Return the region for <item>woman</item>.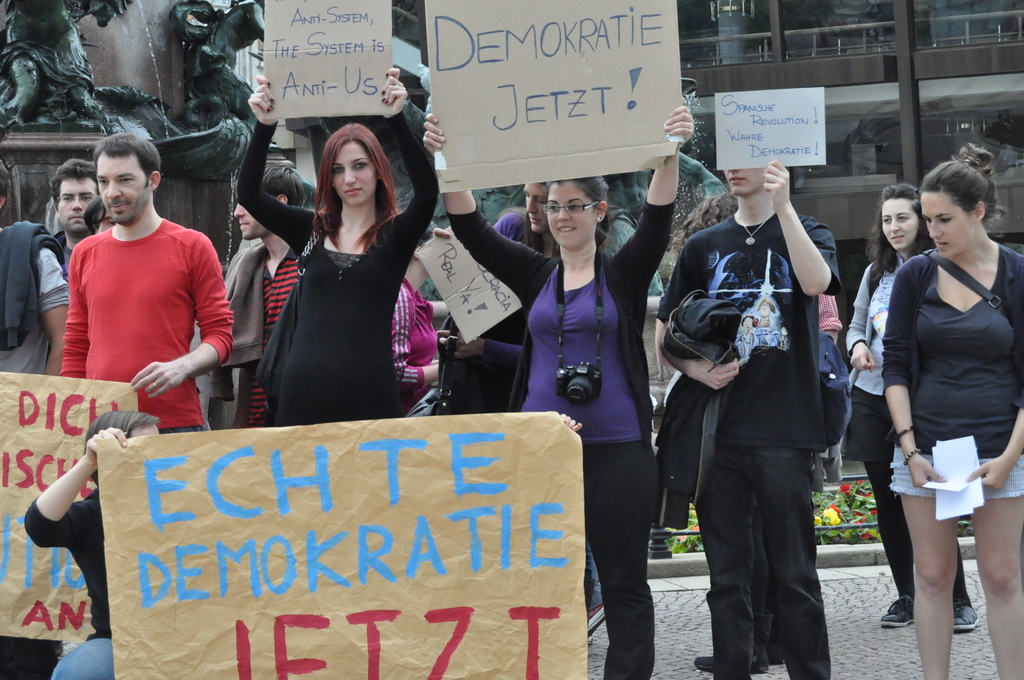
select_region(421, 103, 698, 679).
